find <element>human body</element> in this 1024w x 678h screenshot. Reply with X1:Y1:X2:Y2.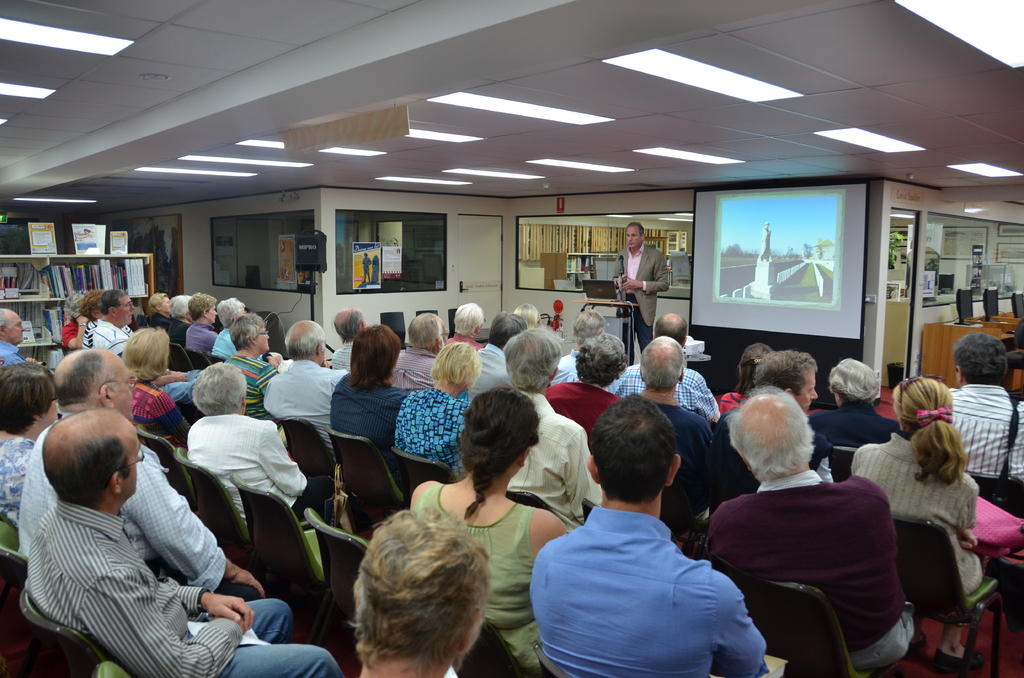
614:364:722:428.
